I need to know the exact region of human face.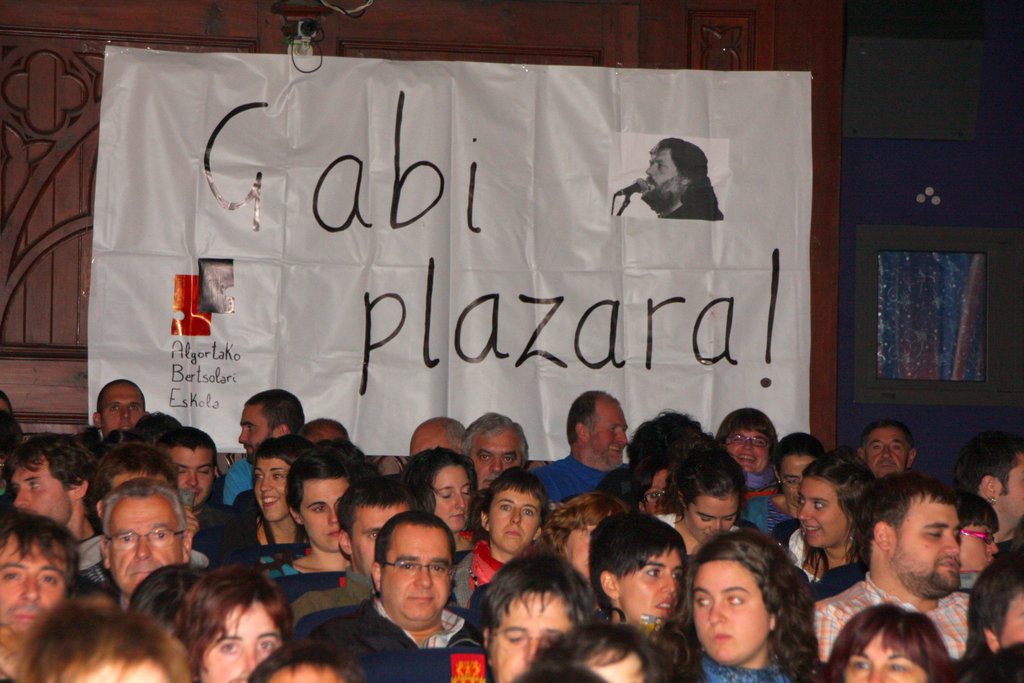
Region: [695,559,766,662].
